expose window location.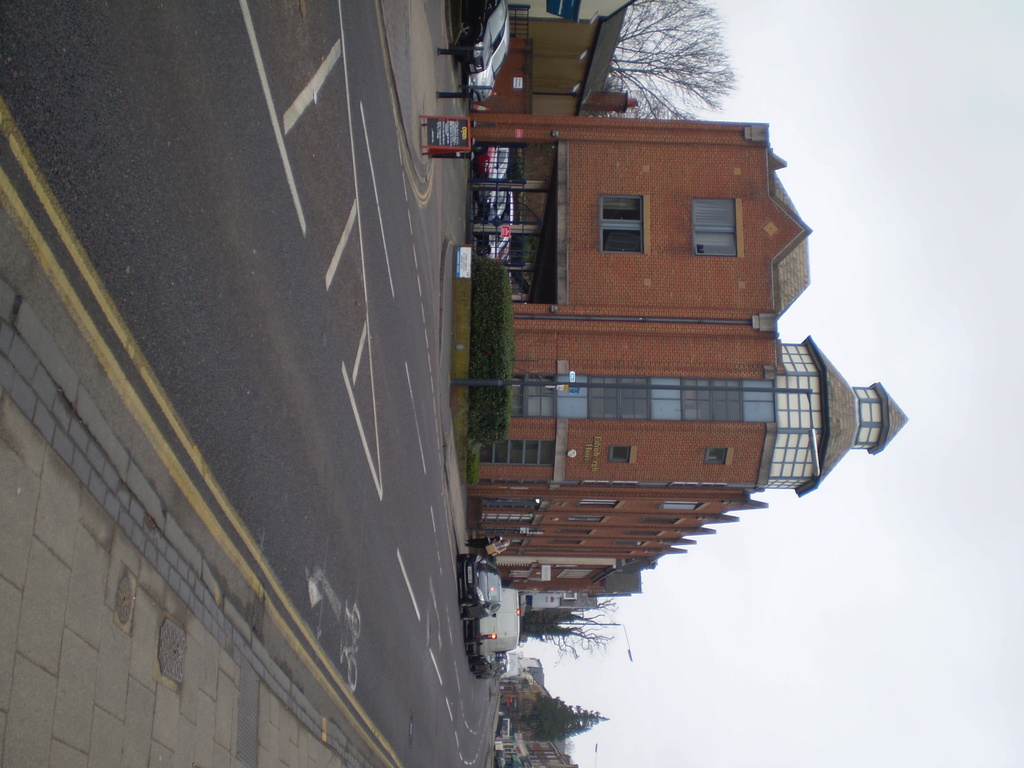
Exposed at 601 437 641 467.
